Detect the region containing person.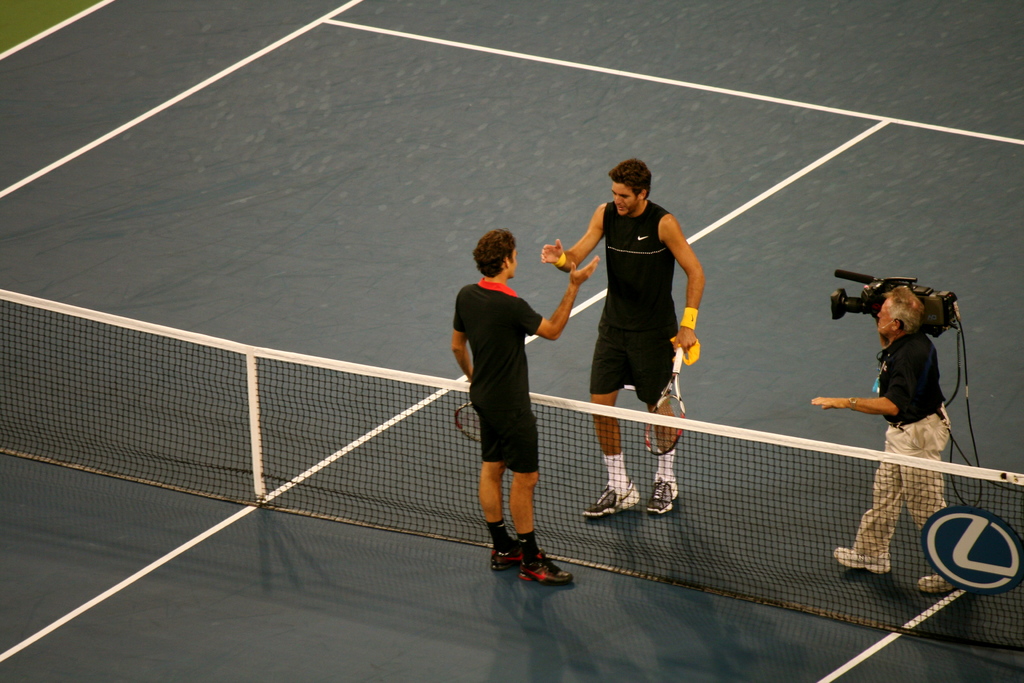
l=538, t=160, r=701, b=513.
